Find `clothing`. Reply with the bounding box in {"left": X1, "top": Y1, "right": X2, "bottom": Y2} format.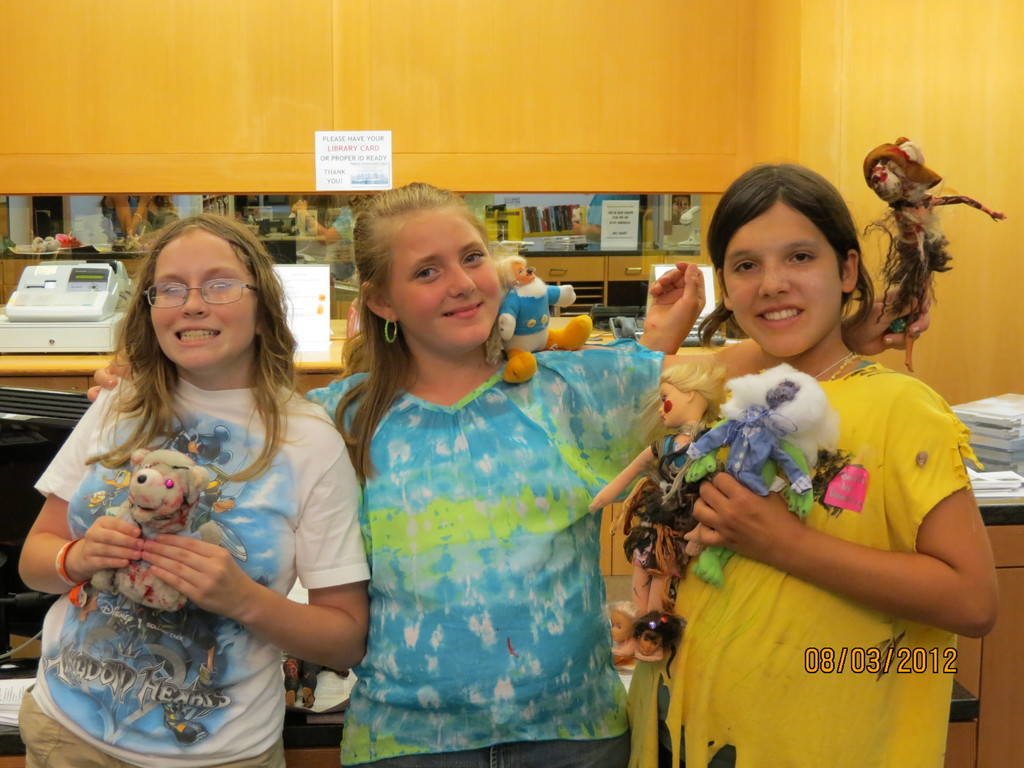
{"left": 622, "top": 428, "right": 715, "bottom": 581}.
